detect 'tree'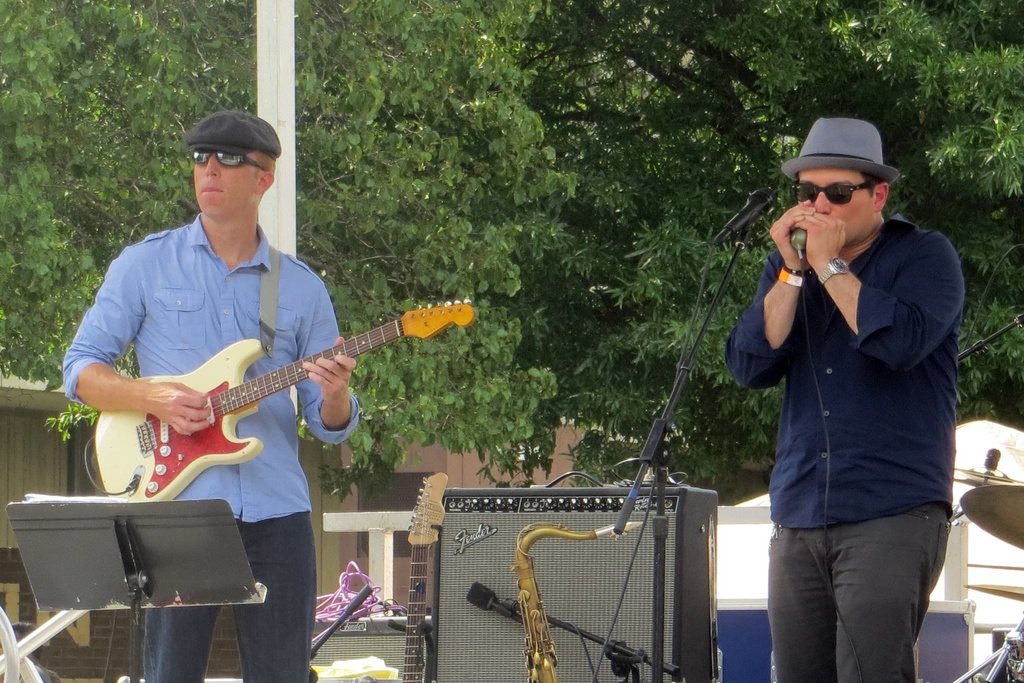
rect(491, 0, 1023, 509)
